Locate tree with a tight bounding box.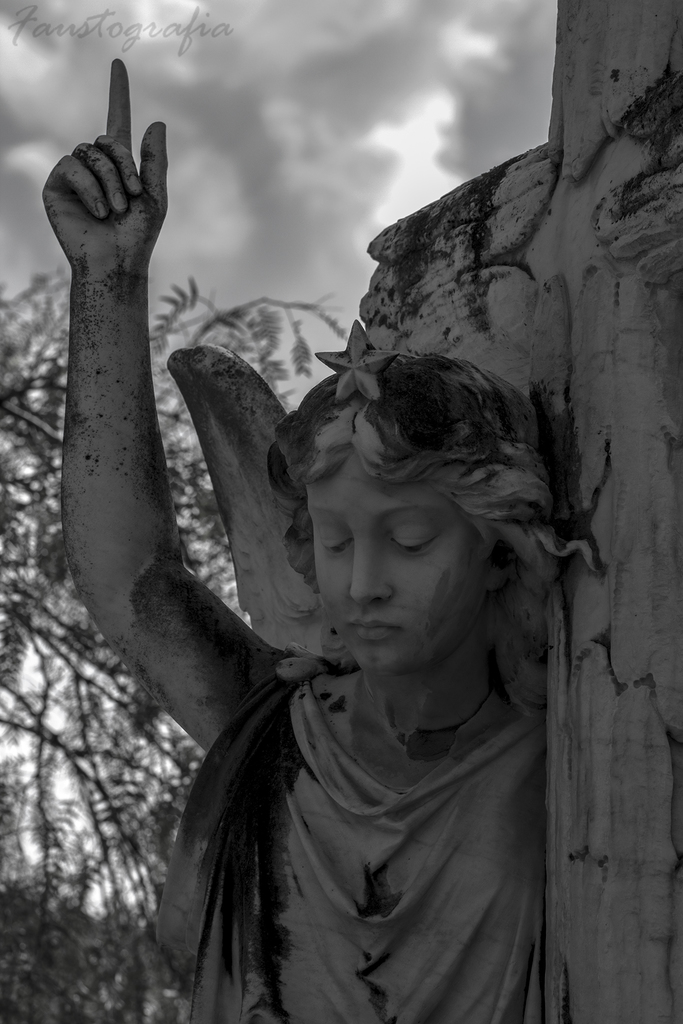
[x1=0, y1=275, x2=359, y2=1023].
